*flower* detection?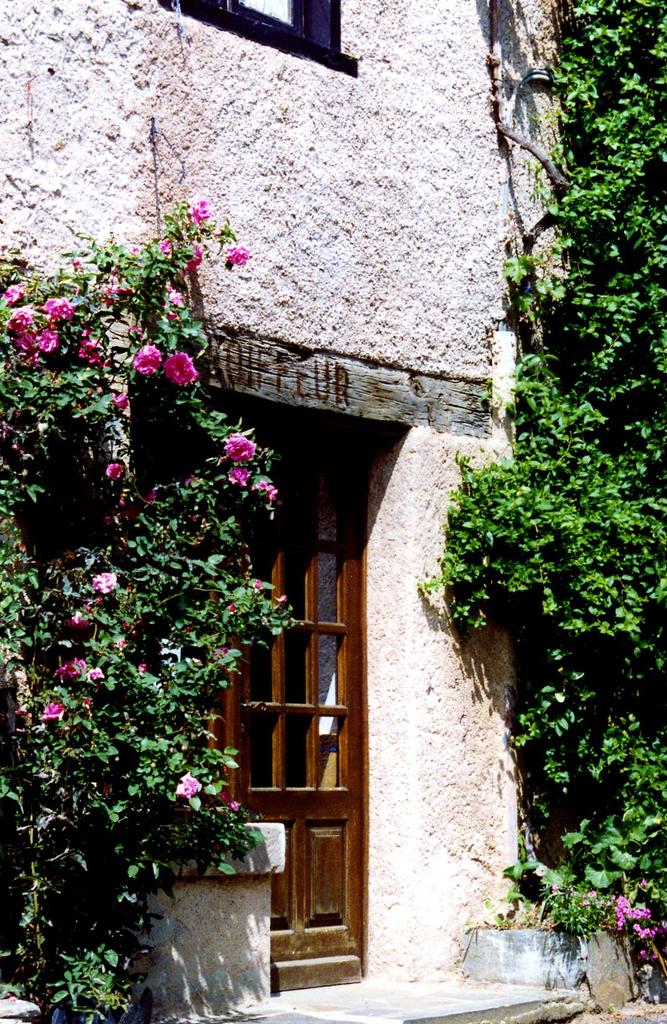
locate(111, 391, 128, 407)
